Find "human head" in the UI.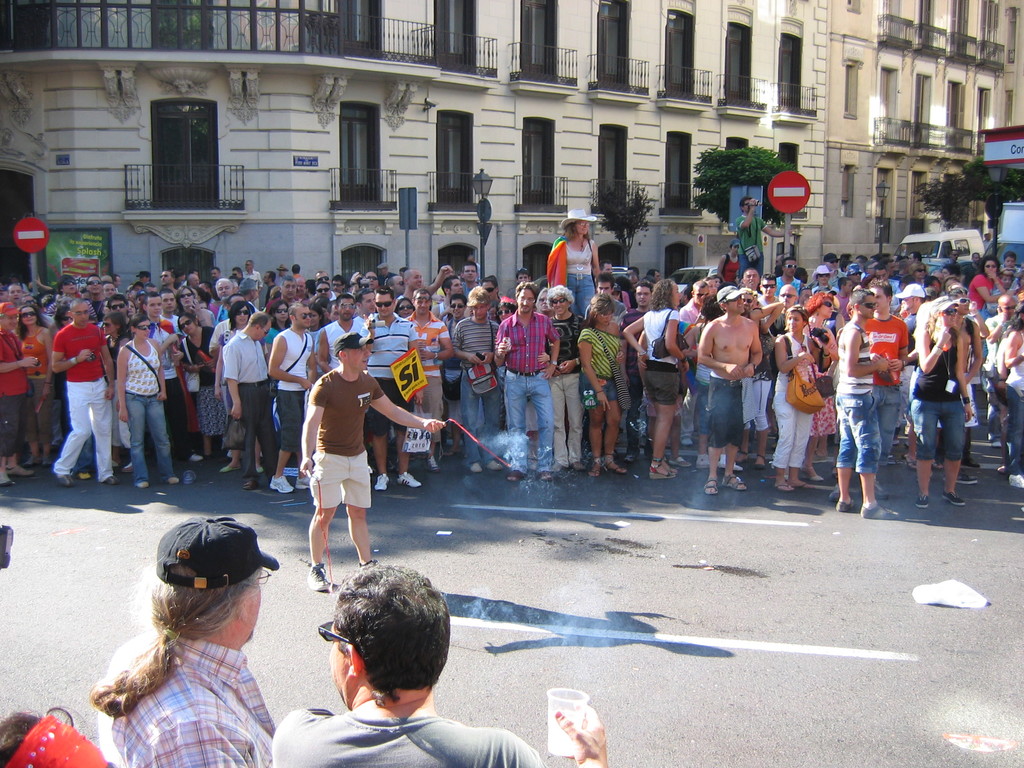
UI element at crop(563, 212, 595, 241).
